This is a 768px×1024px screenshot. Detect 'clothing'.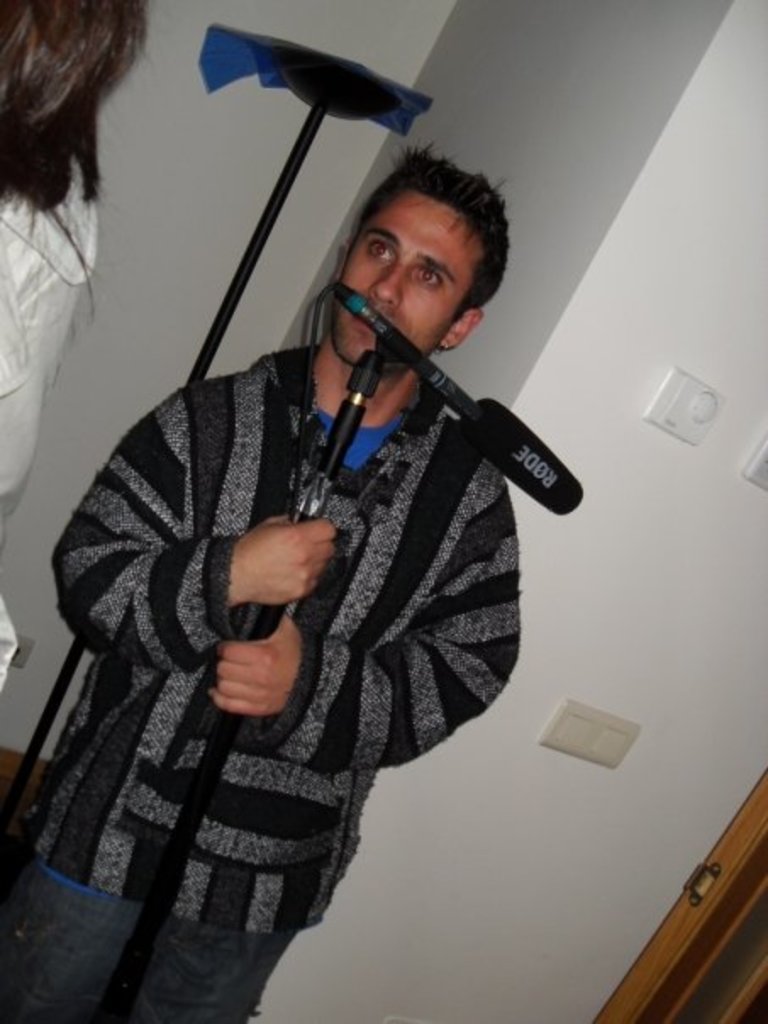
54, 198, 576, 997.
